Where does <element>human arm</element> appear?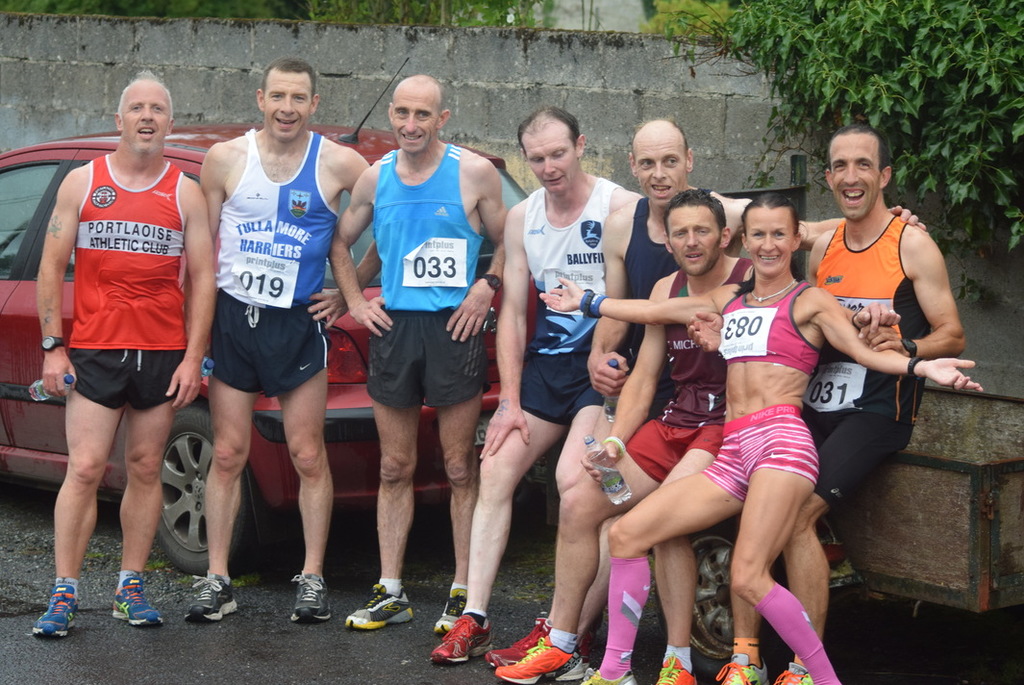
Appears at 481 209 534 453.
